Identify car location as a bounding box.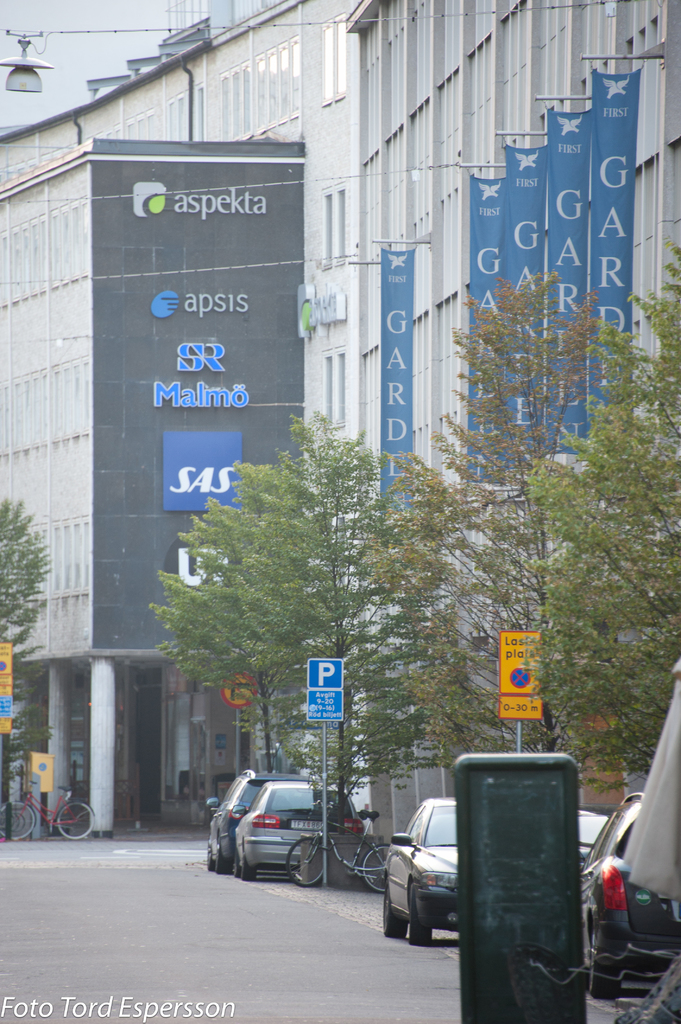
(left=232, top=774, right=365, bottom=881).
